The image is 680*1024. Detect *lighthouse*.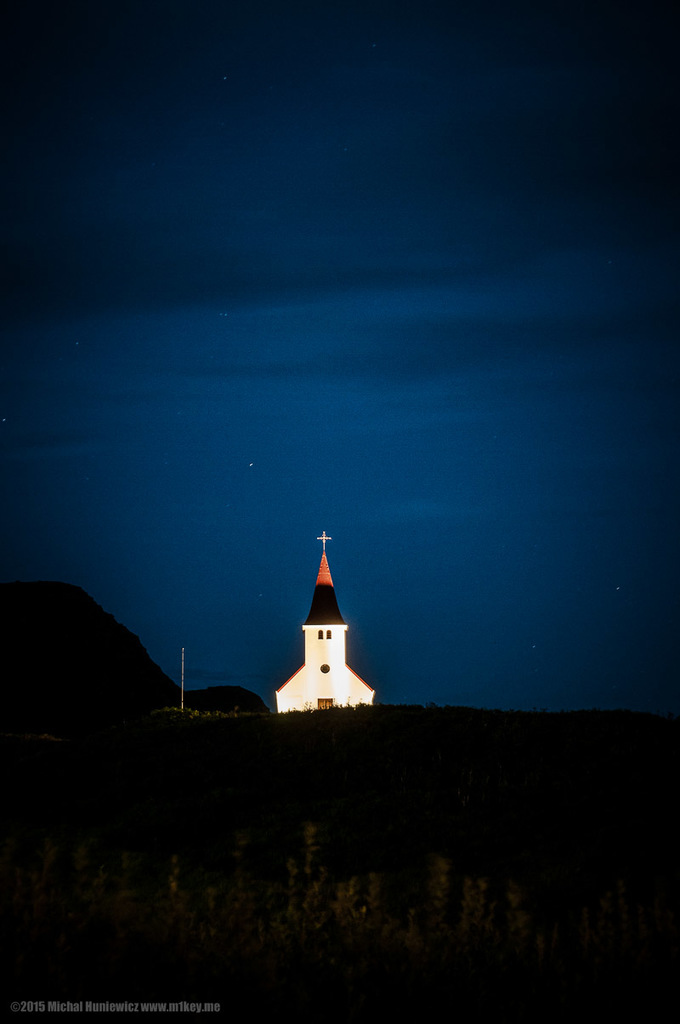
Detection: <bbox>265, 542, 377, 728</bbox>.
